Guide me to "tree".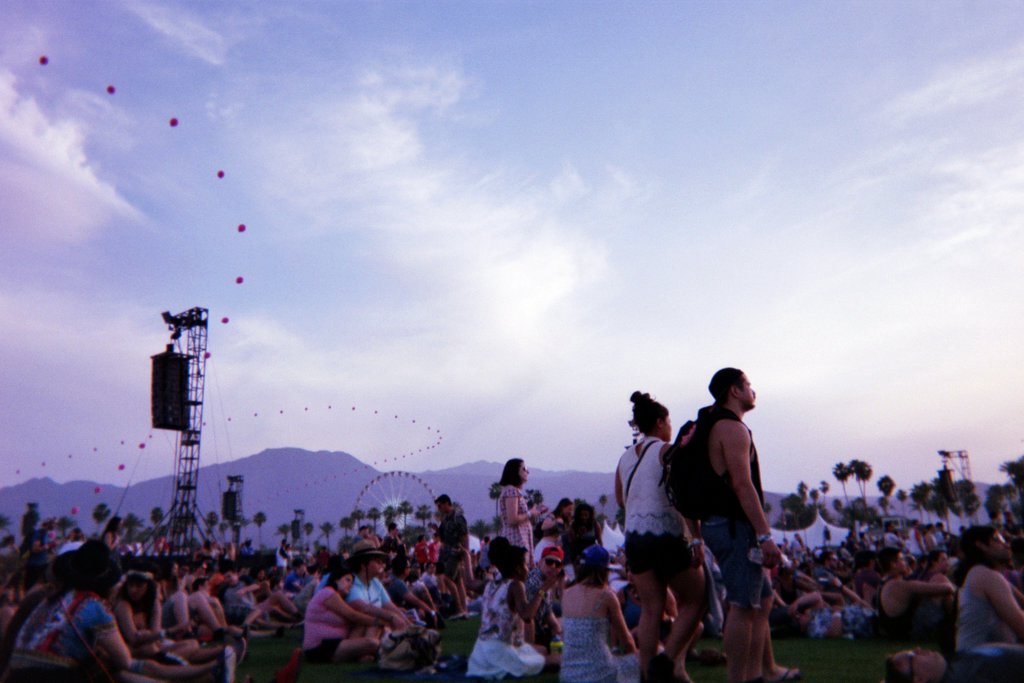
Guidance: rect(298, 522, 316, 549).
